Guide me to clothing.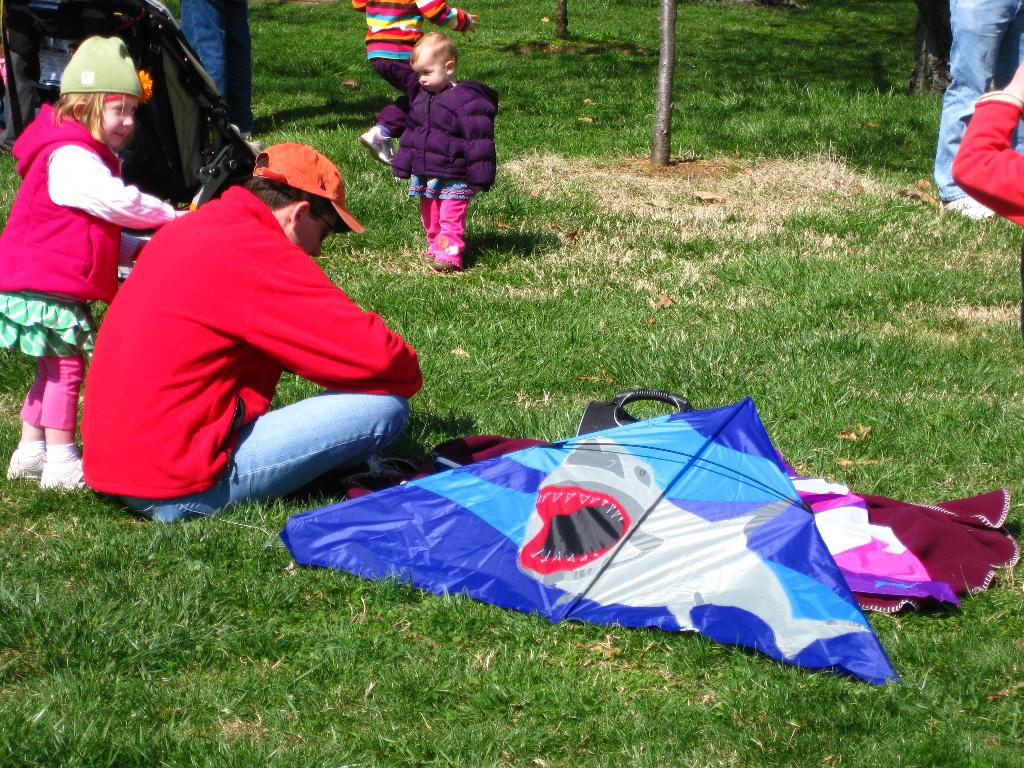
Guidance: left=182, top=0, right=250, bottom=125.
